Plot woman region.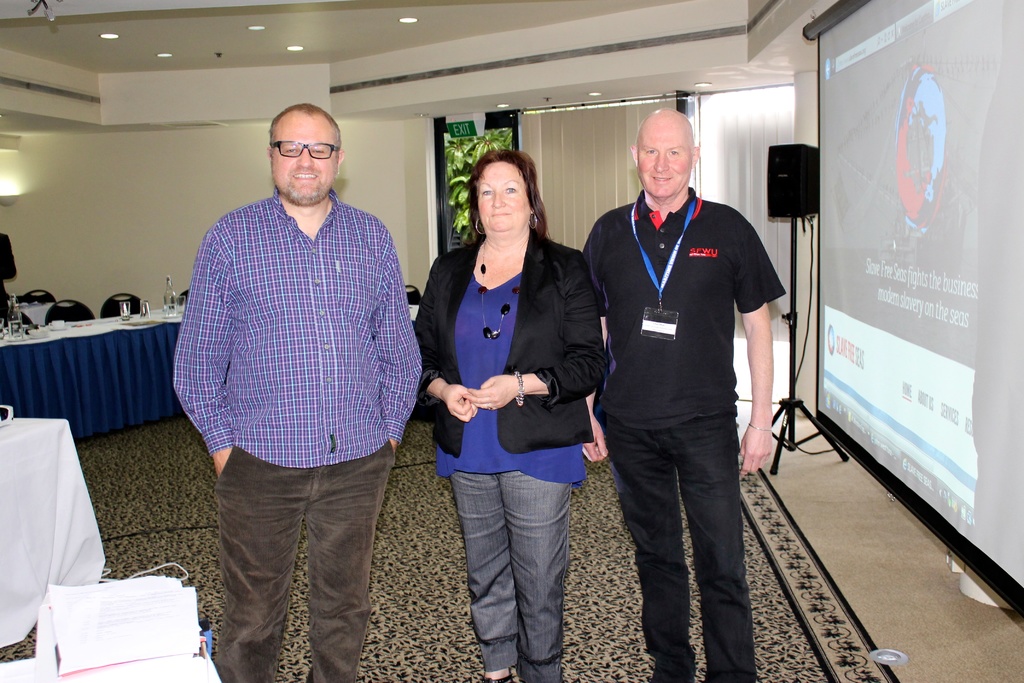
Plotted at 418, 139, 601, 664.
